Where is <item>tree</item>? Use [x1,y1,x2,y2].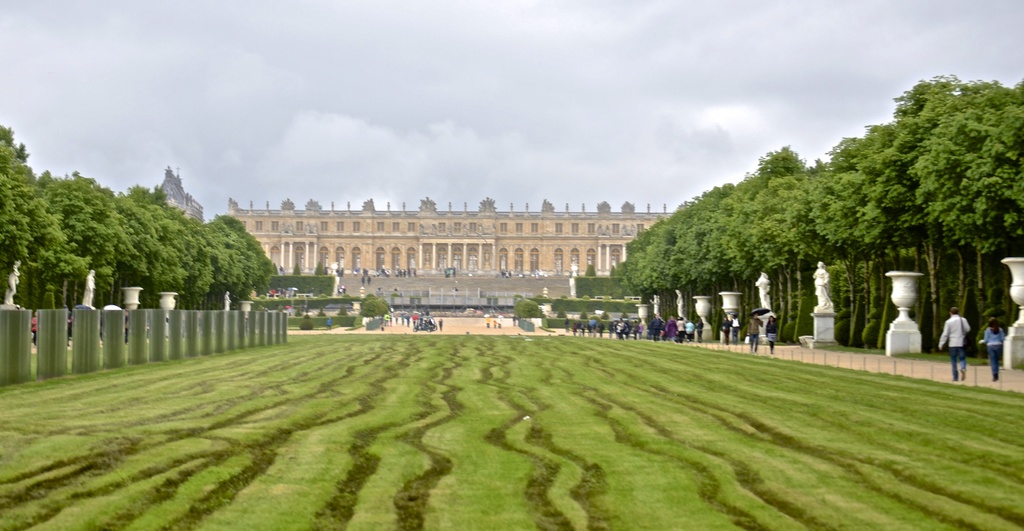
[624,228,659,316].
